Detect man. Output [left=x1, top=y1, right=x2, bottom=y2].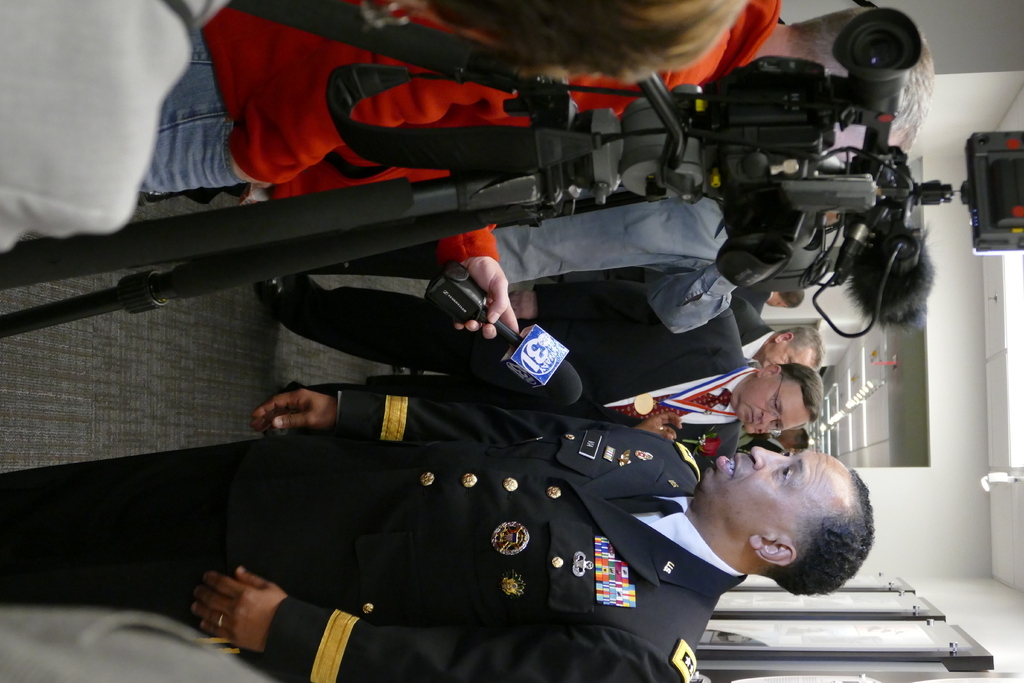
[left=141, top=0, right=935, bottom=341].
